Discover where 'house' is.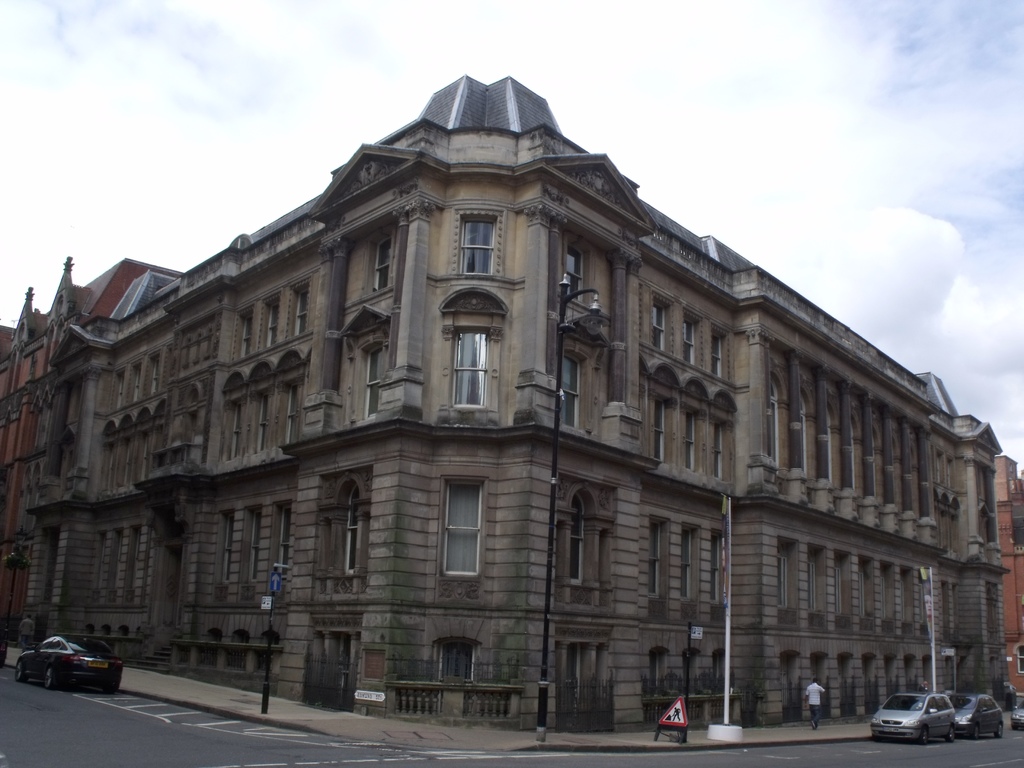
Discovered at <bbox>0, 256, 186, 646</bbox>.
